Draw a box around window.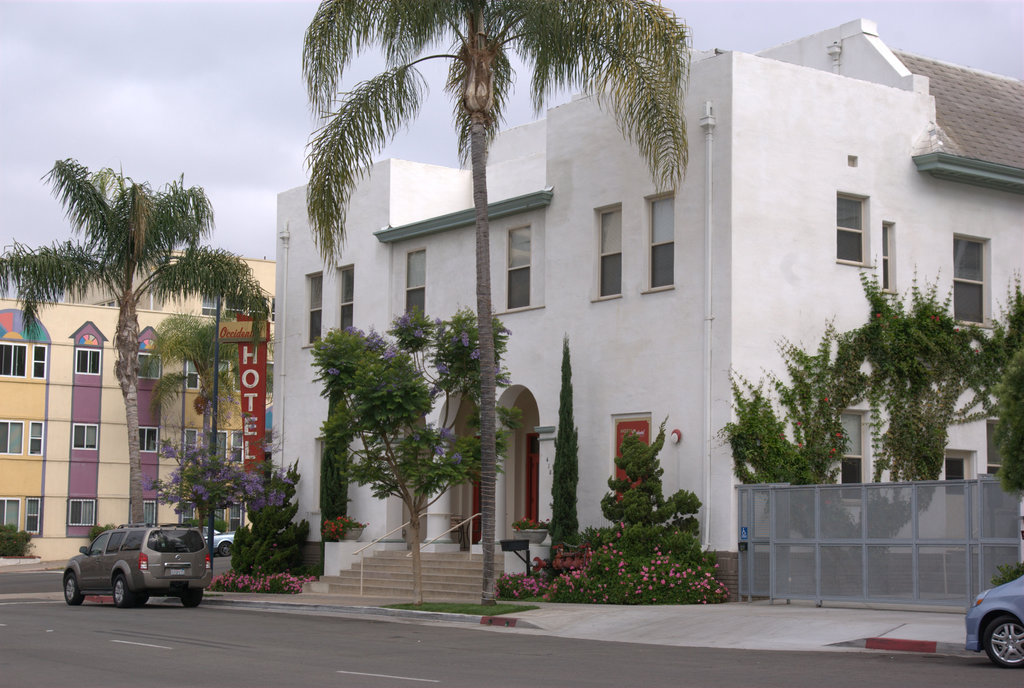
<region>71, 422, 97, 448</region>.
